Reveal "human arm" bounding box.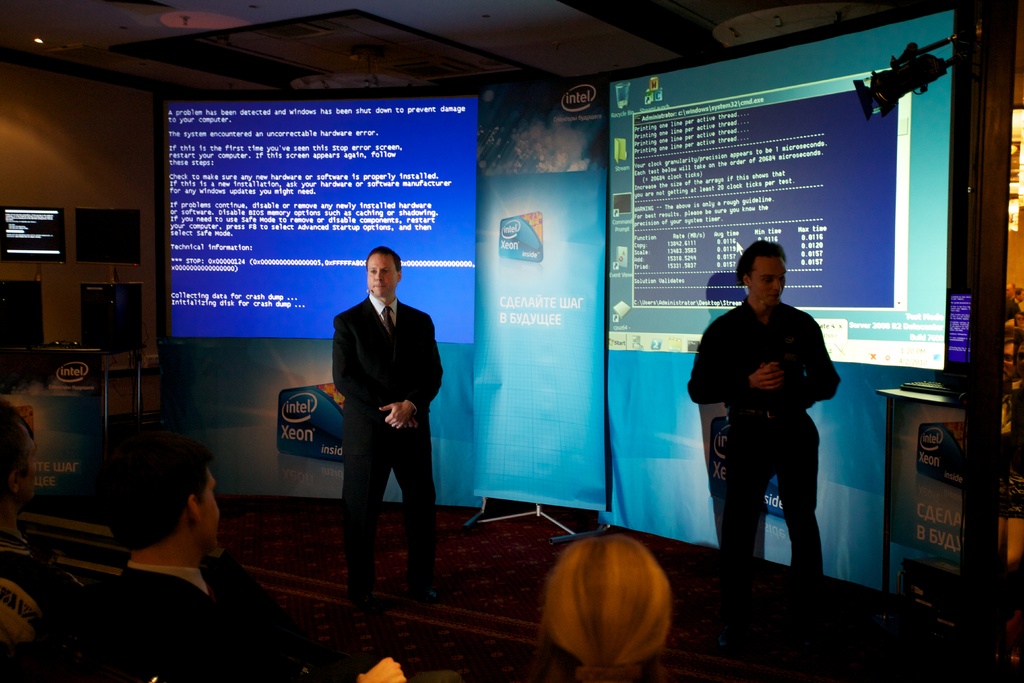
Revealed: x1=336, y1=318, x2=416, y2=429.
